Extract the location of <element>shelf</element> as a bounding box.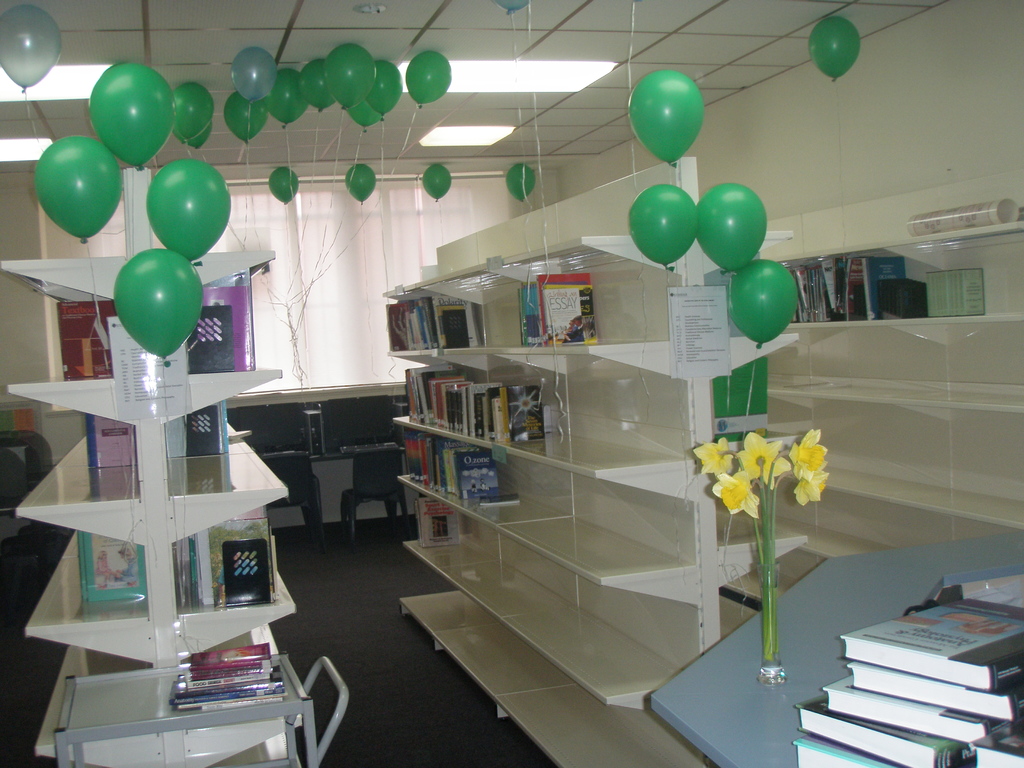
region(740, 388, 1023, 525).
